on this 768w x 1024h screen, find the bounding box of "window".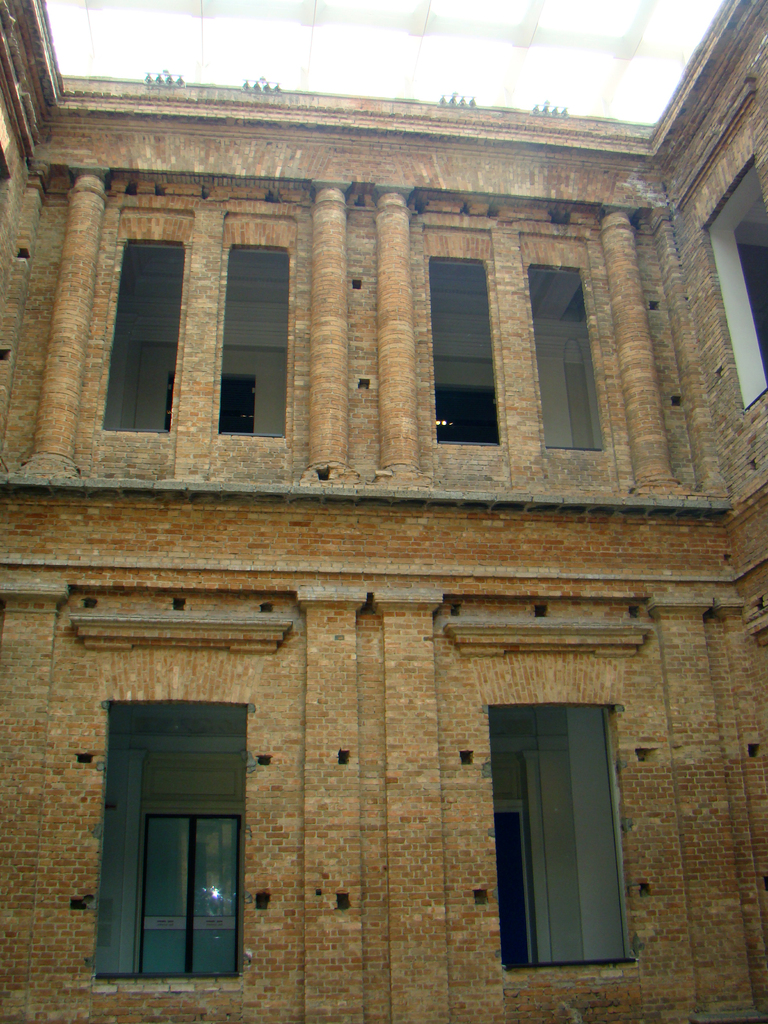
Bounding box: left=489, top=705, right=636, bottom=974.
